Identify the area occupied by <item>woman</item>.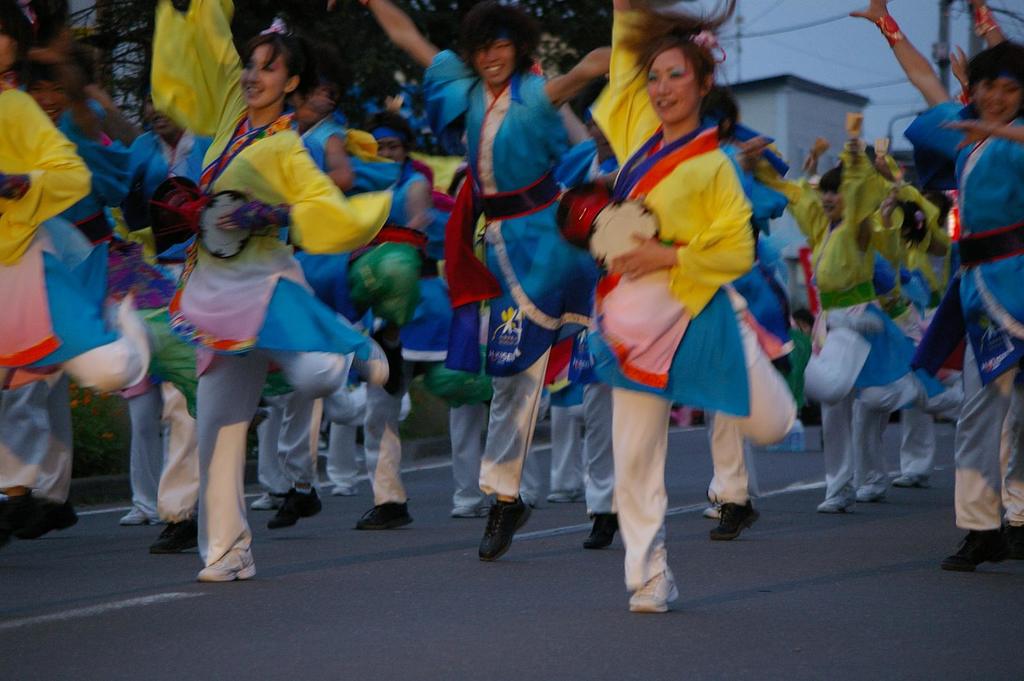
Area: region(127, 88, 218, 552).
